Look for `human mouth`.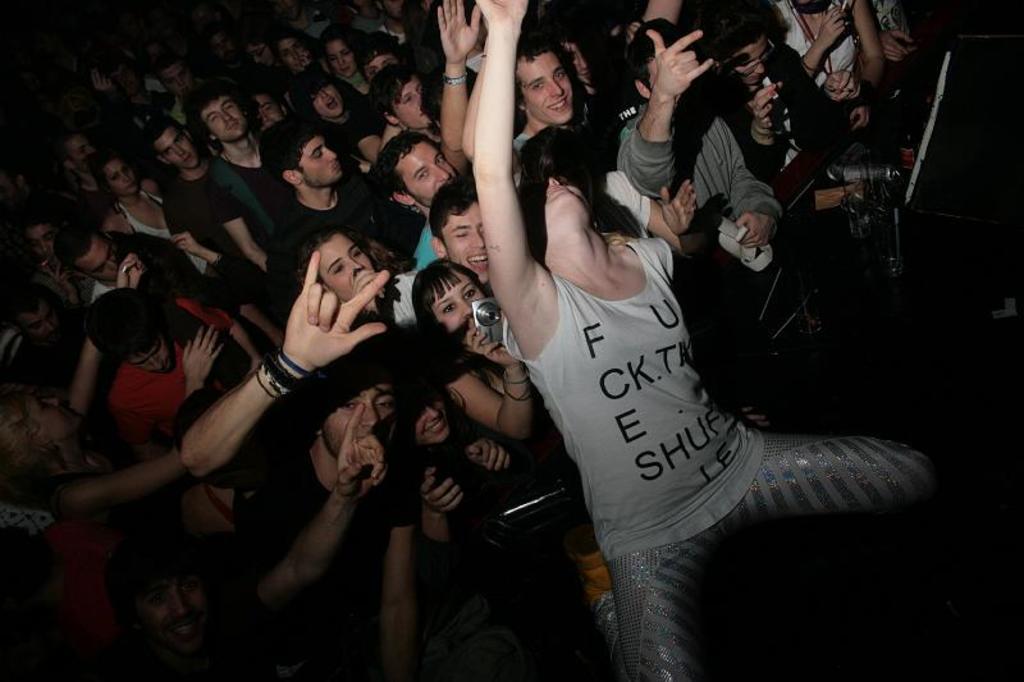
Found: pyautogui.locateOnScreen(166, 617, 200, 641).
